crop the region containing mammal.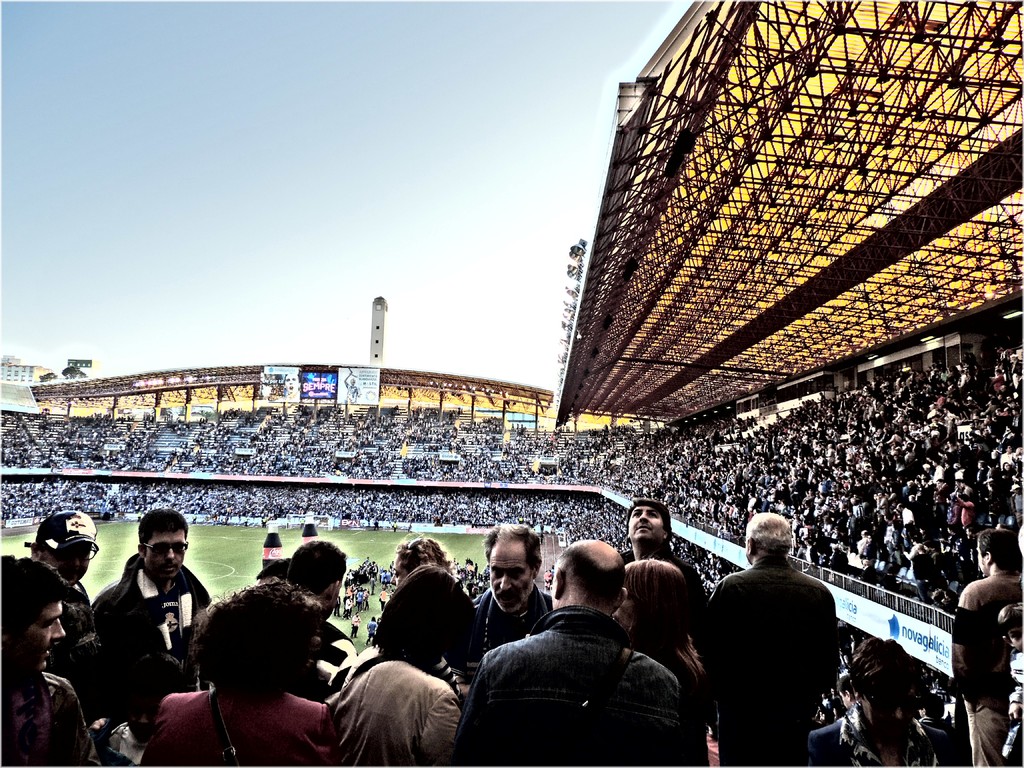
Crop region: Rect(144, 577, 333, 767).
